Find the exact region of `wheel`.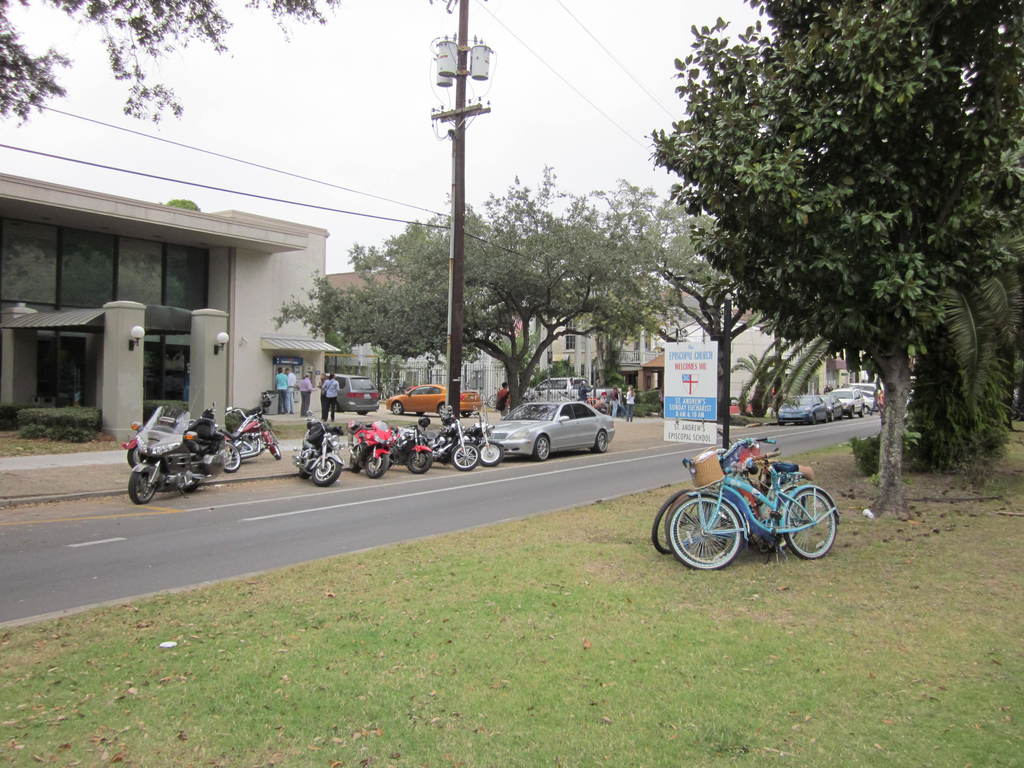
Exact region: Rect(218, 439, 243, 474).
